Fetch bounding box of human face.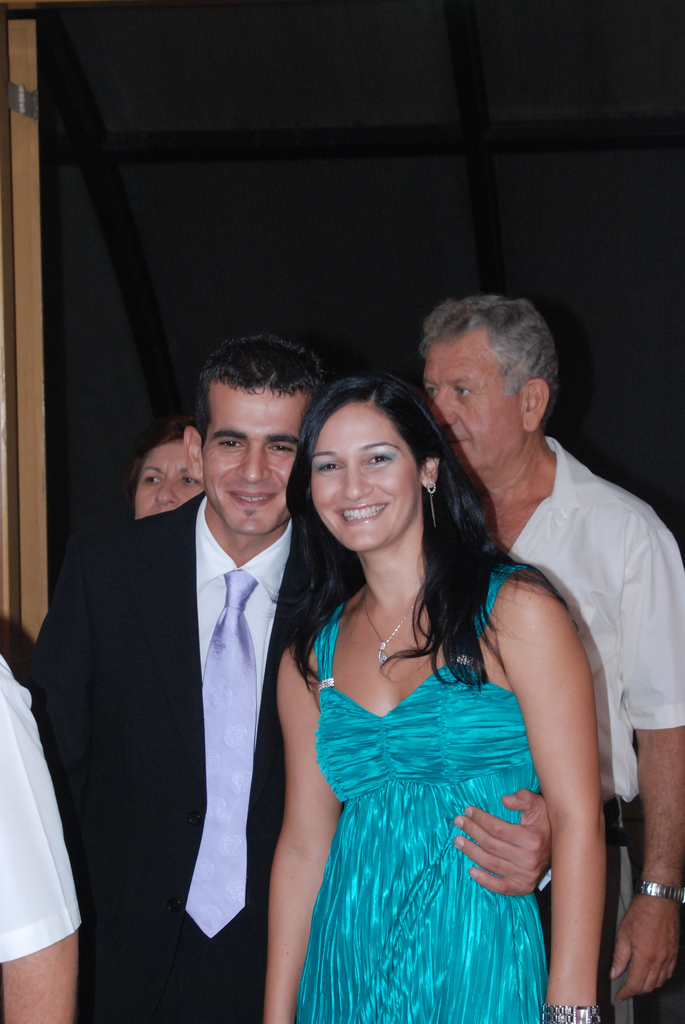
Bbox: region(207, 388, 313, 538).
